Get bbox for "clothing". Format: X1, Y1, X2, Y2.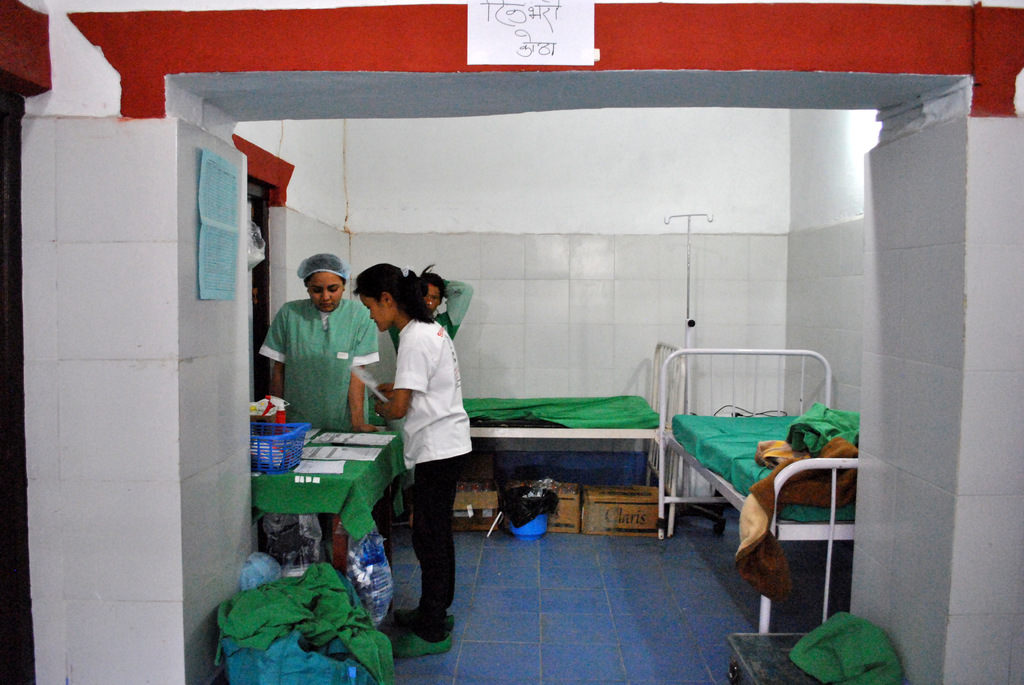
433, 273, 473, 344.
